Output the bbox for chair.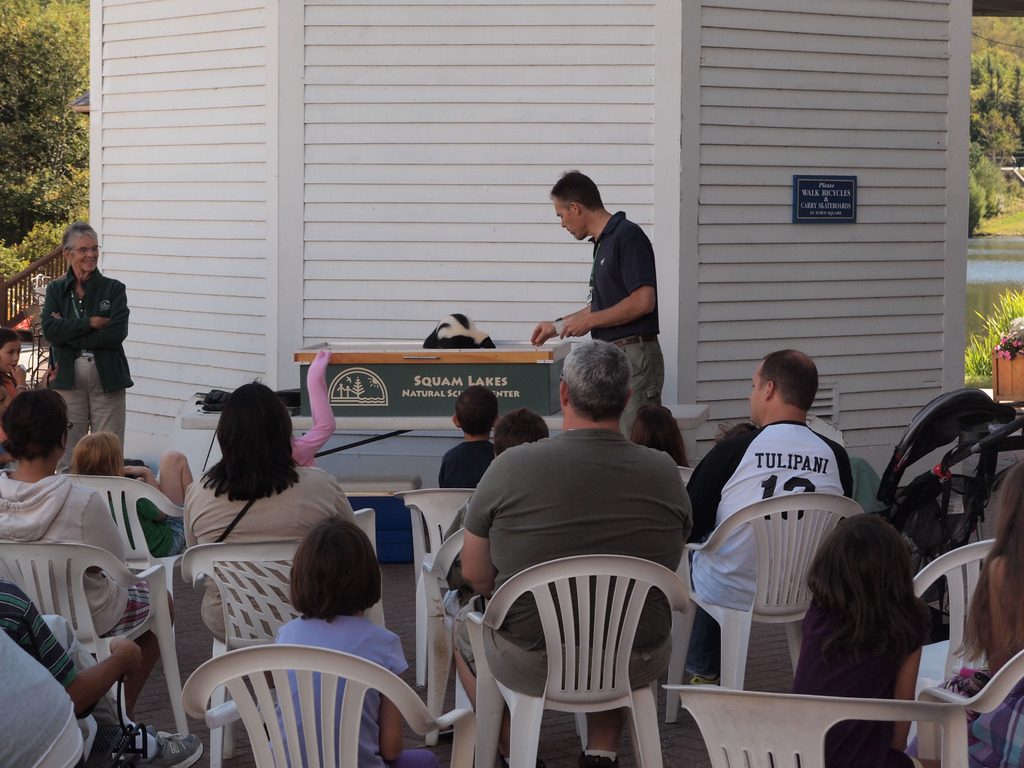
Rect(390, 488, 478, 682).
